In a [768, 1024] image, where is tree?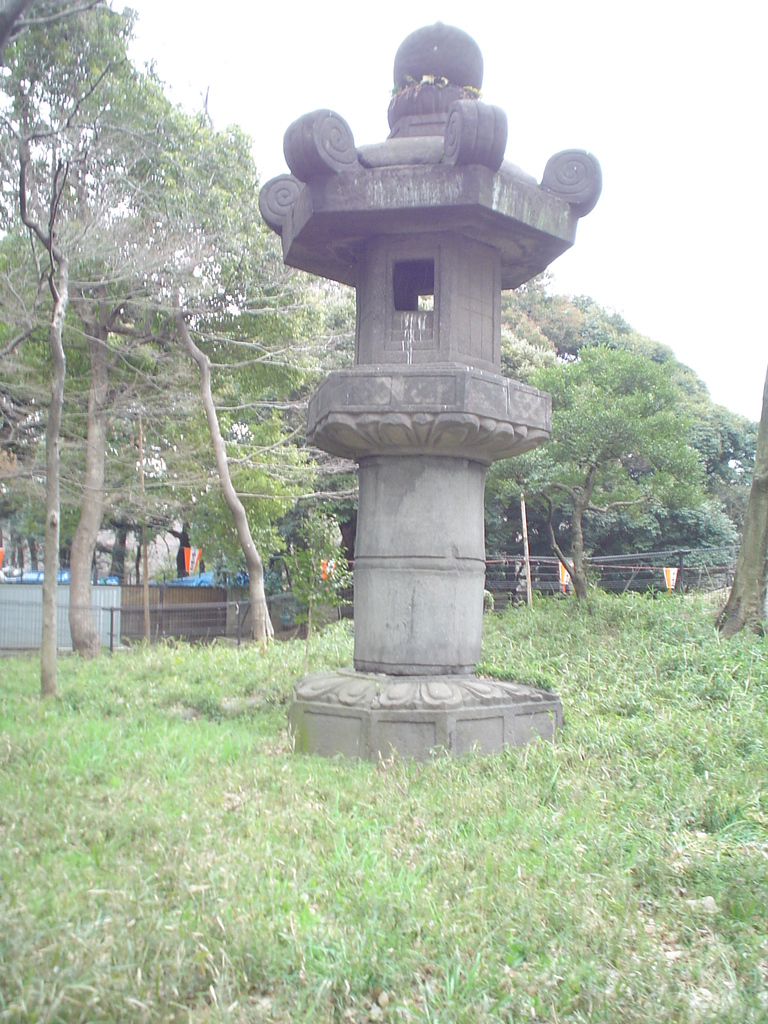
Rect(126, 292, 322, 643).
